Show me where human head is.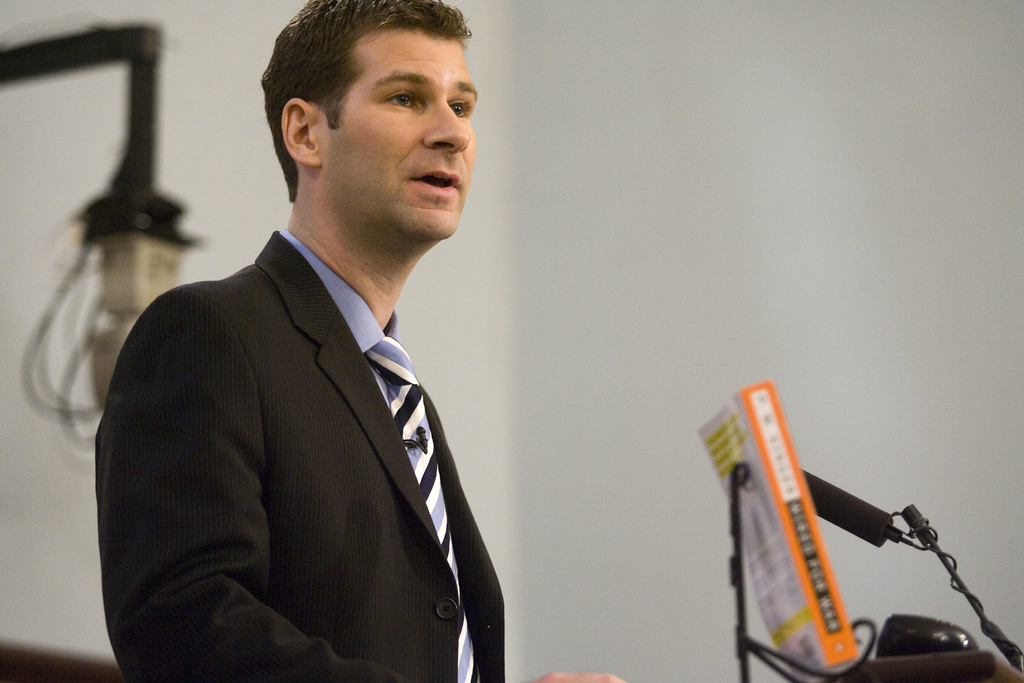
human head is at [left=249, top=0, right=486, bottom=242].
